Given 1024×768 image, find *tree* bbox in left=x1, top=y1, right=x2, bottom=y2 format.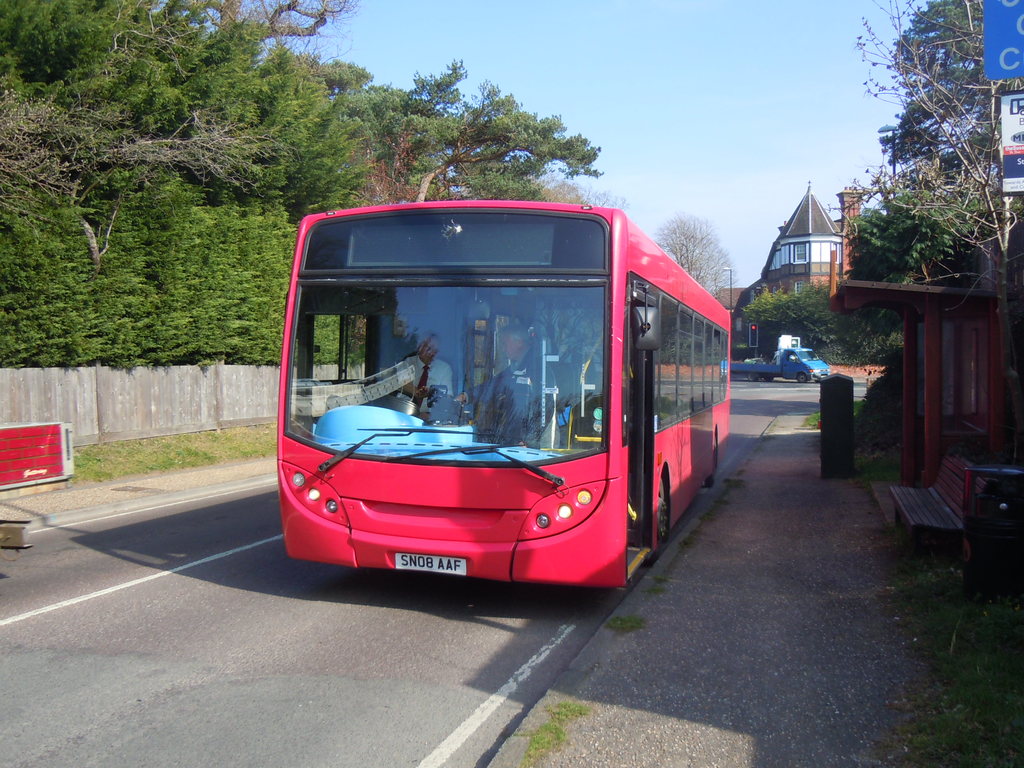
left=737, top=275, right=922, bottom=365.
